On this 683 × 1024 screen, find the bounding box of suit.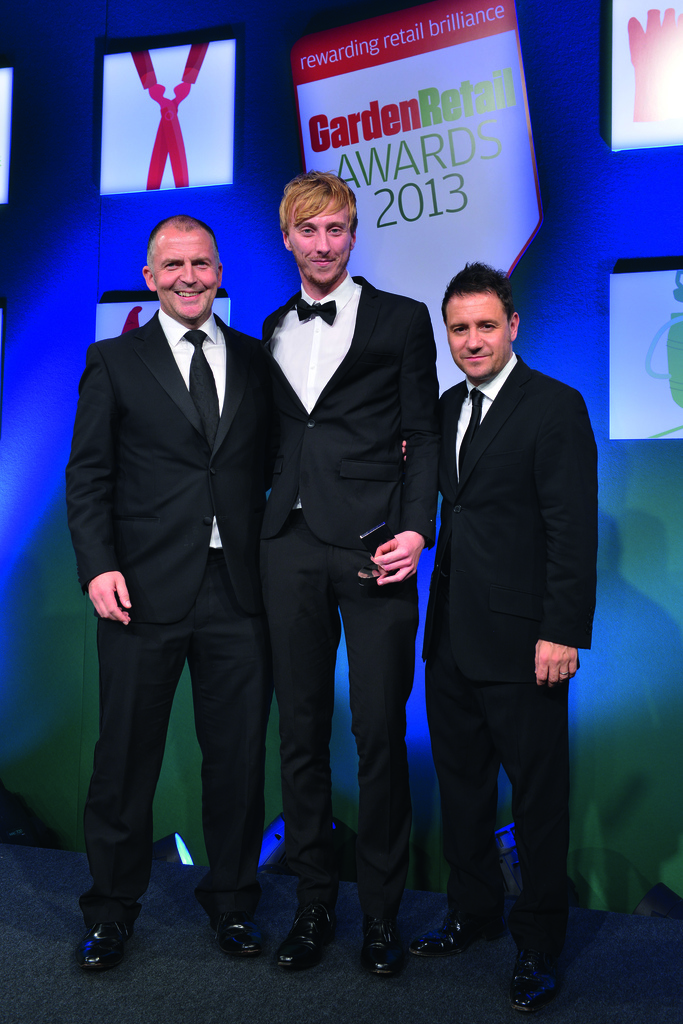
Bounding box: (69, 205, 268, 892).
